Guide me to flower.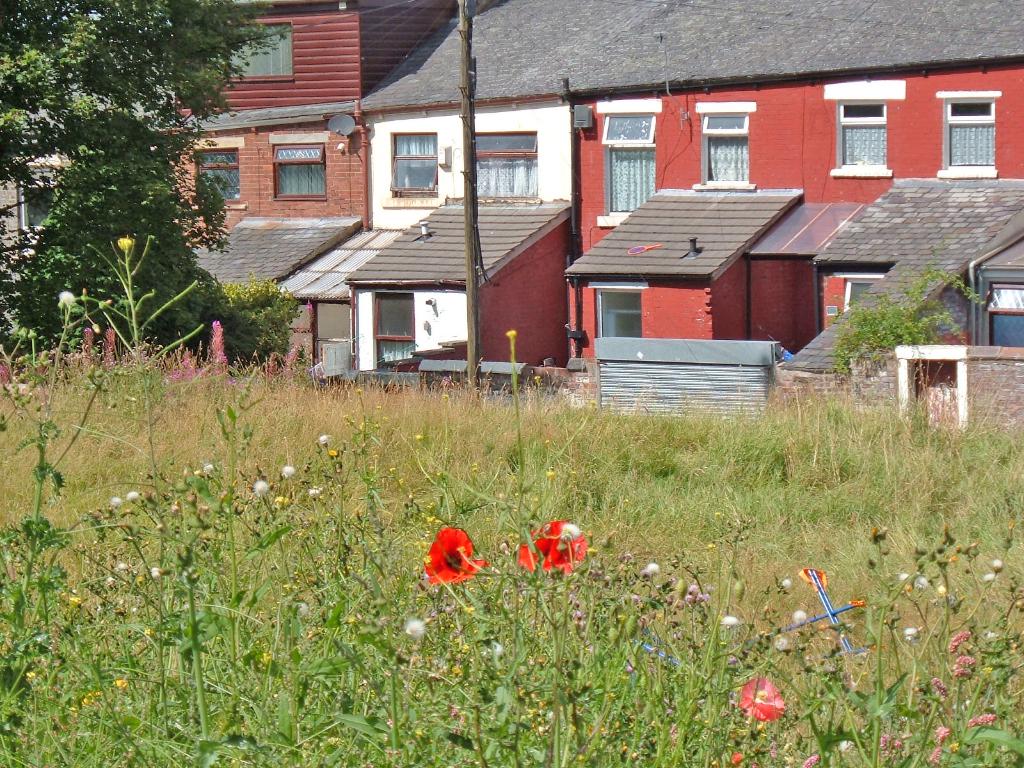
Guidance: bbox(983, 570, 993, 582).
